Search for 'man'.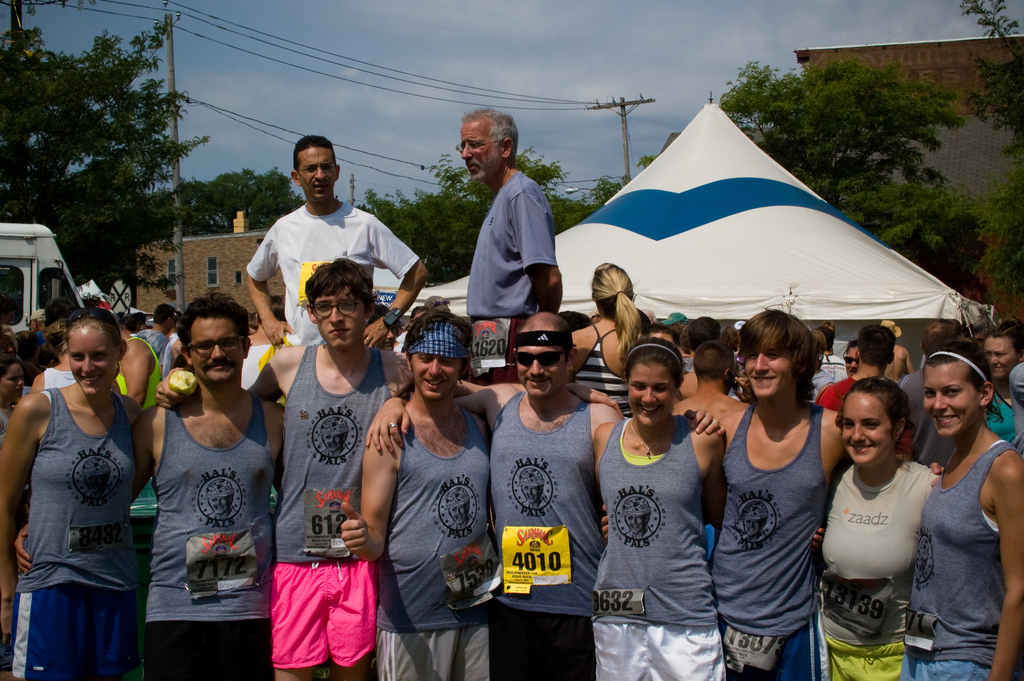
Found at rect(246, 132, 427, 352).
